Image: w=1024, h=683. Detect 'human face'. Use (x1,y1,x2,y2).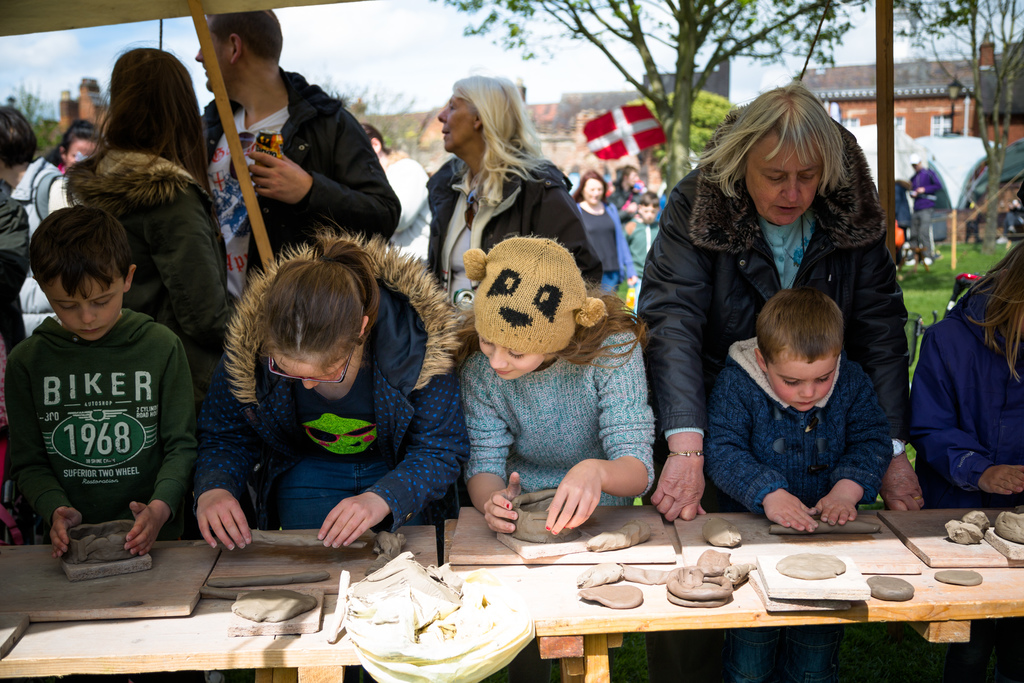
(749,126,821,222).
